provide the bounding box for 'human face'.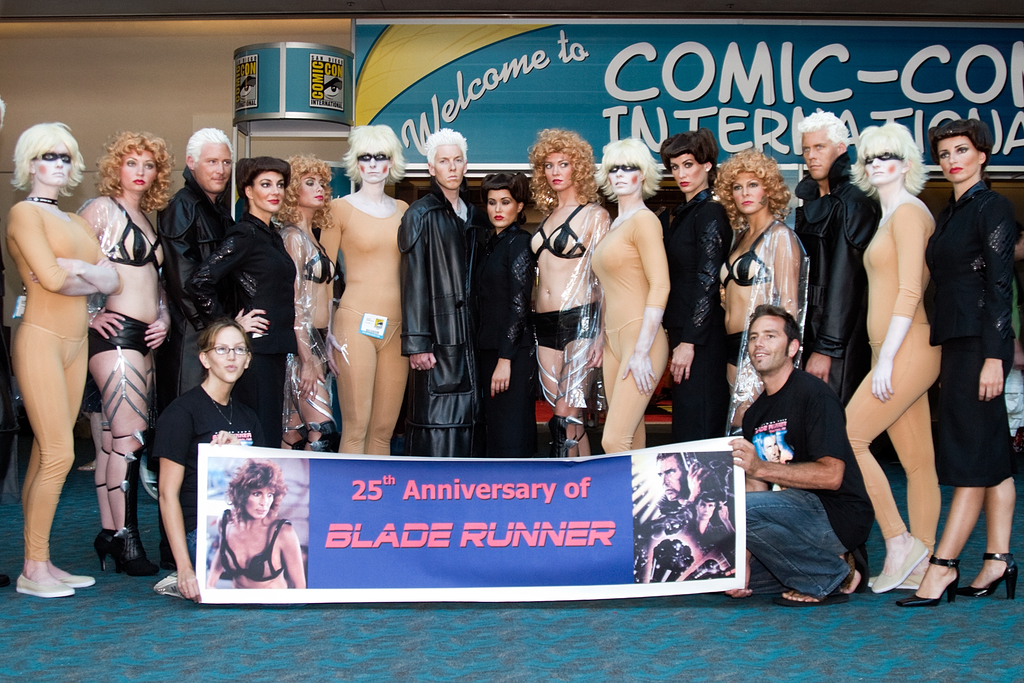
(118, 147, 158, 193).
